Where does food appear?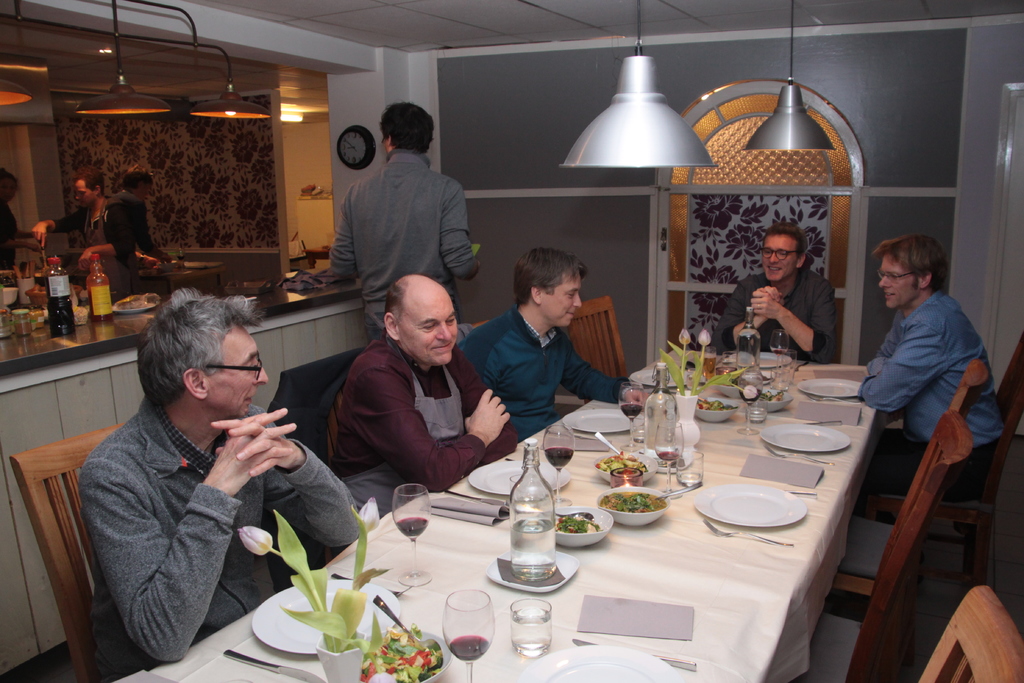
Appears at [left=692, top=401, right=737, bottom=413].
